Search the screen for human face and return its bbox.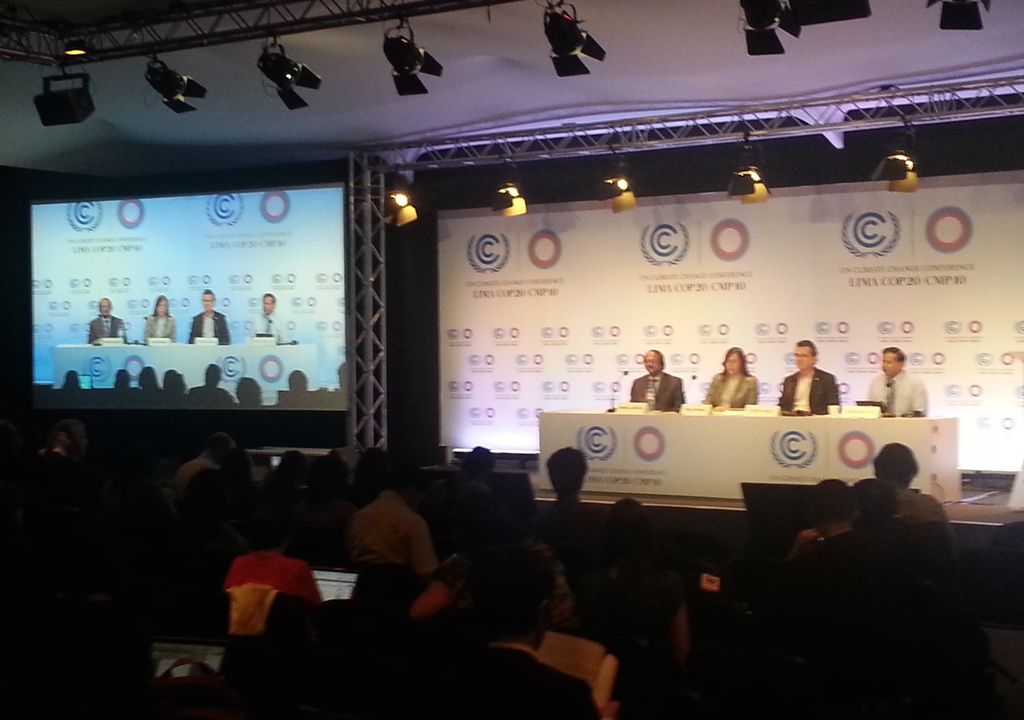
Found: [left=641, top=349, right=662, bottom=374].
